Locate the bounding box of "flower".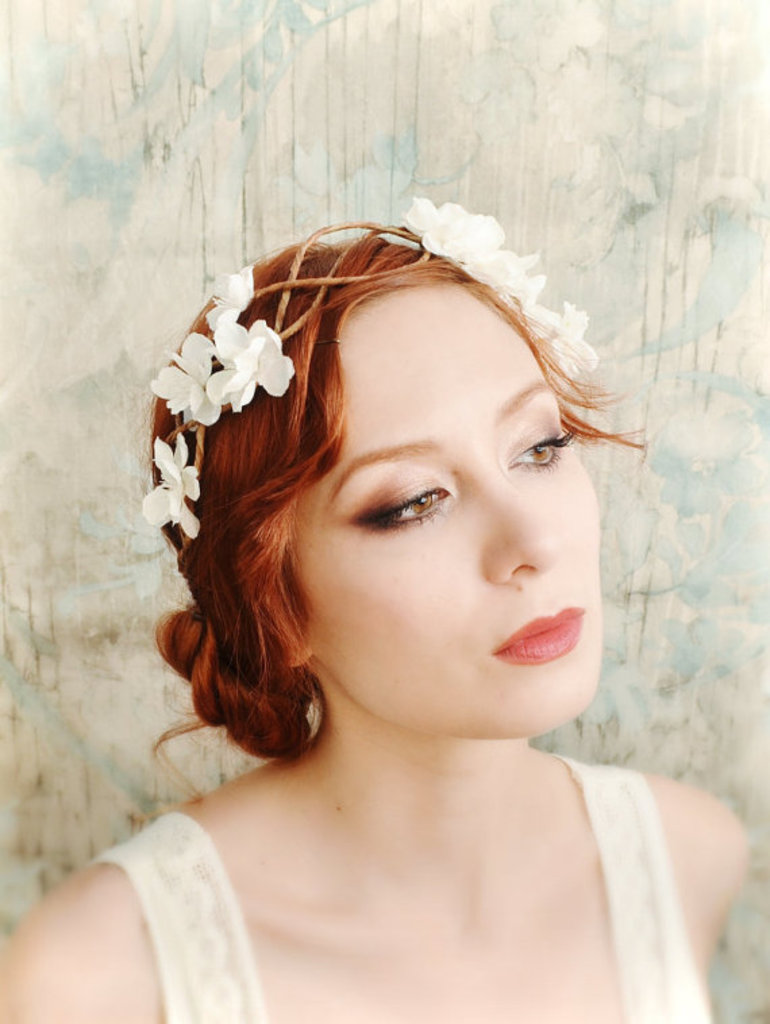
Bounding box: region(143, 253, 293, 423).
